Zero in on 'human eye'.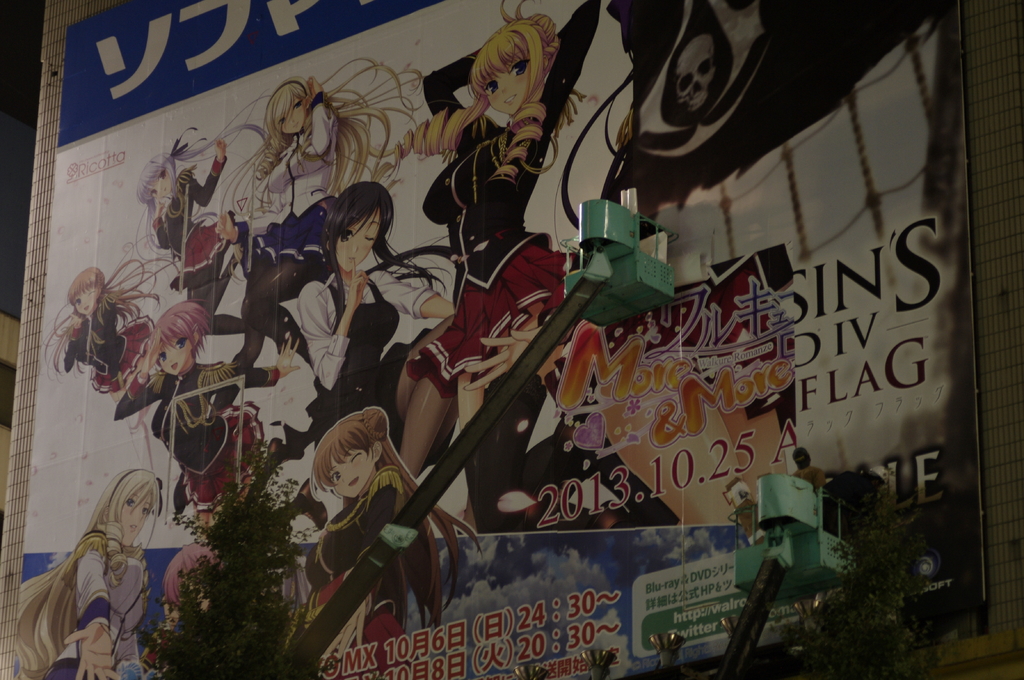
Zeroed in: 74 299 81 306.
